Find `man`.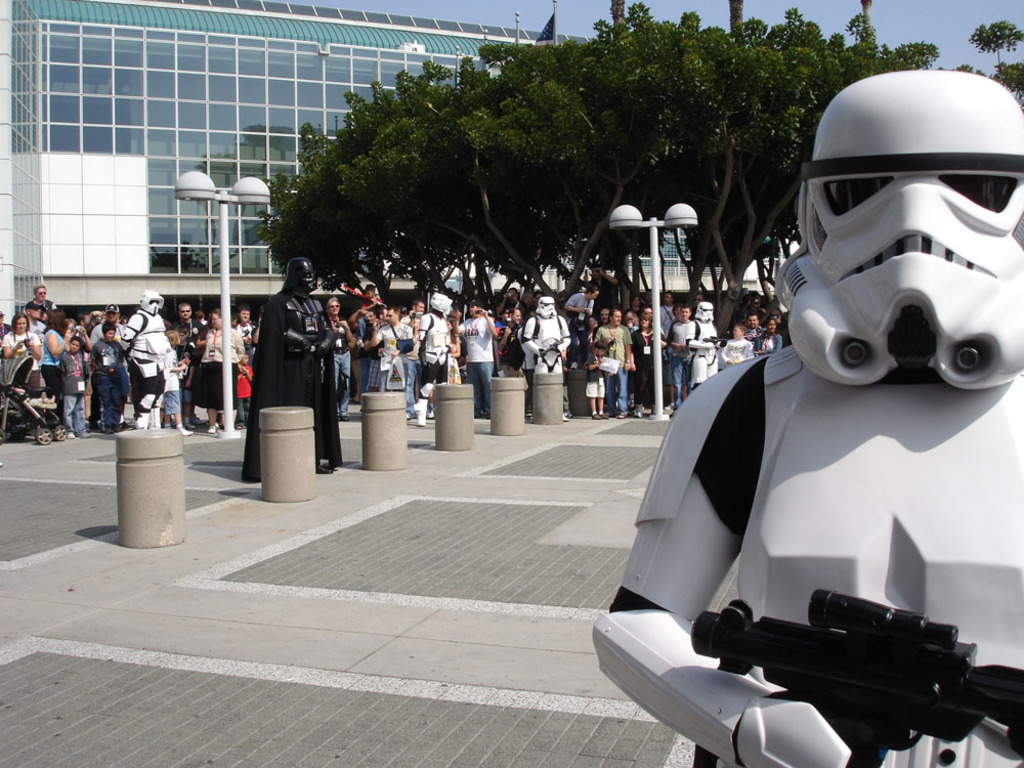
[left=741, top=305, right=764, bottom=339].
